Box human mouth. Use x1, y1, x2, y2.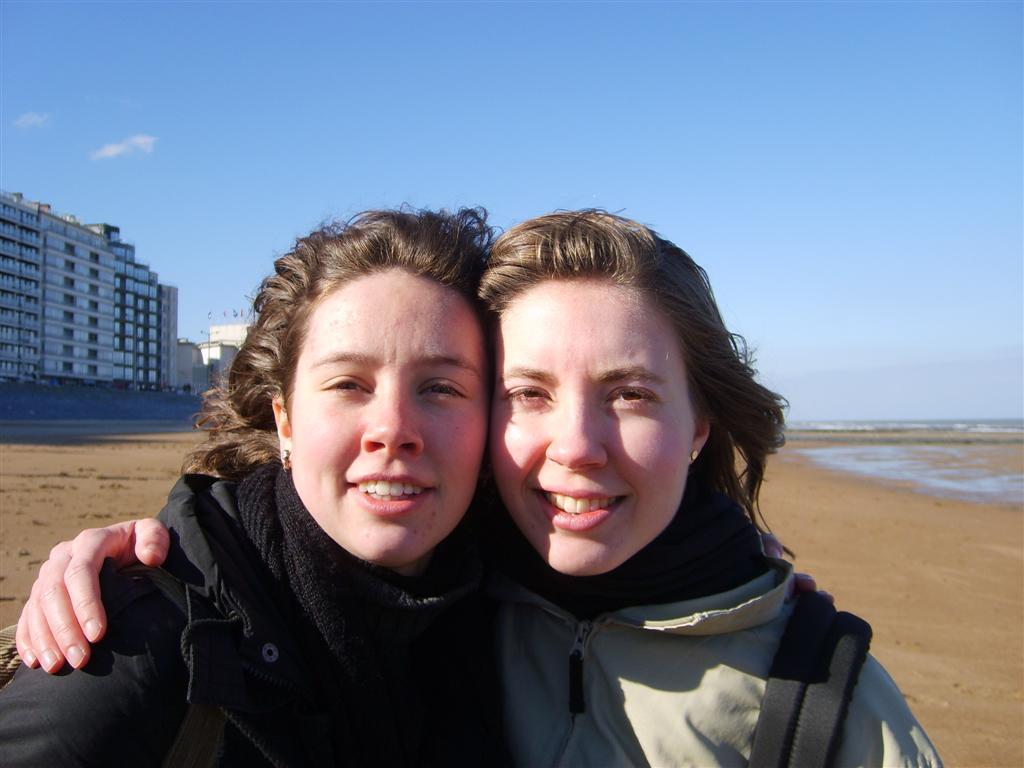
347, 476, 438, 512.
